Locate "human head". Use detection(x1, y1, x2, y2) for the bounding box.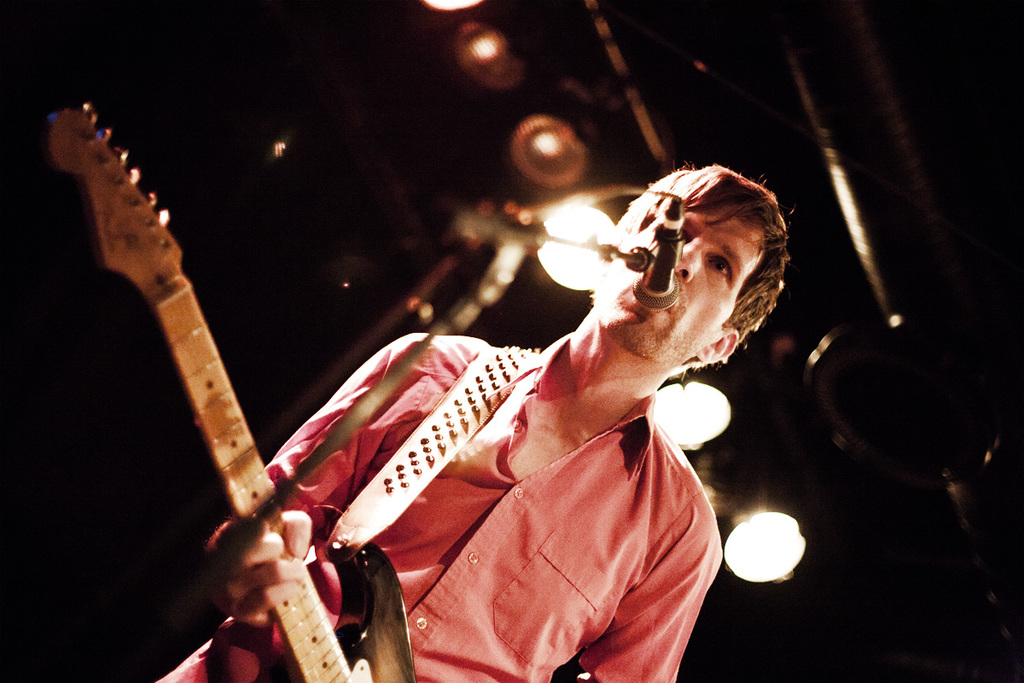
detection(605, 159, 798, 347).
